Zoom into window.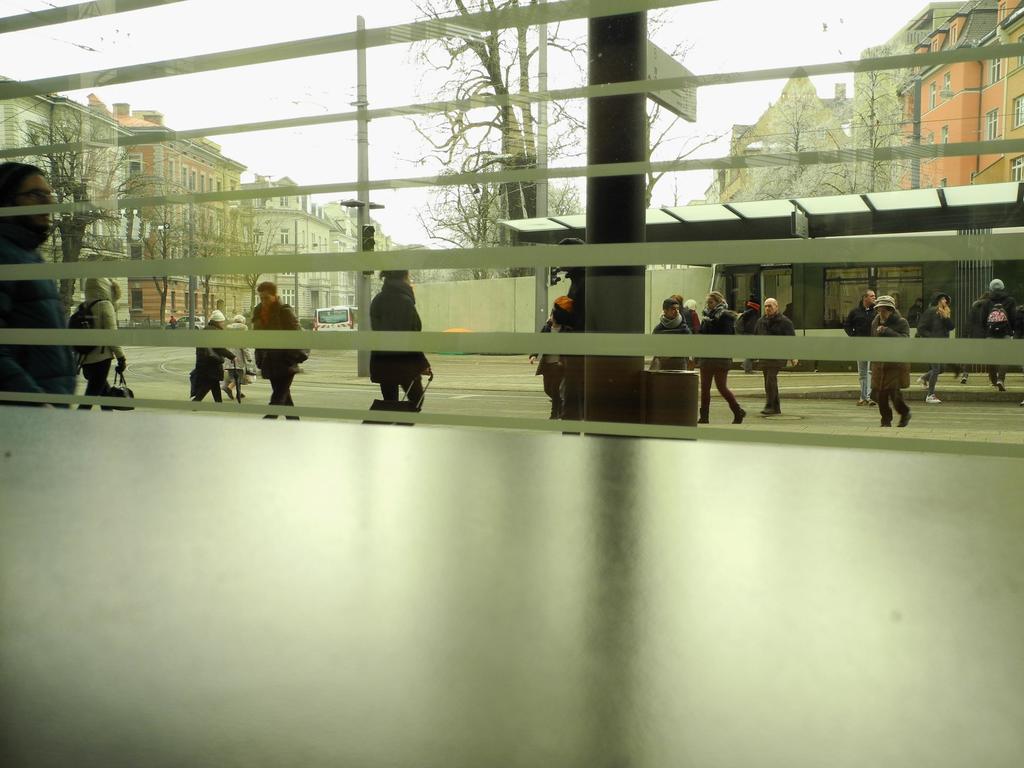
Zoom target: box=[1014, 34, 1023, 70].
